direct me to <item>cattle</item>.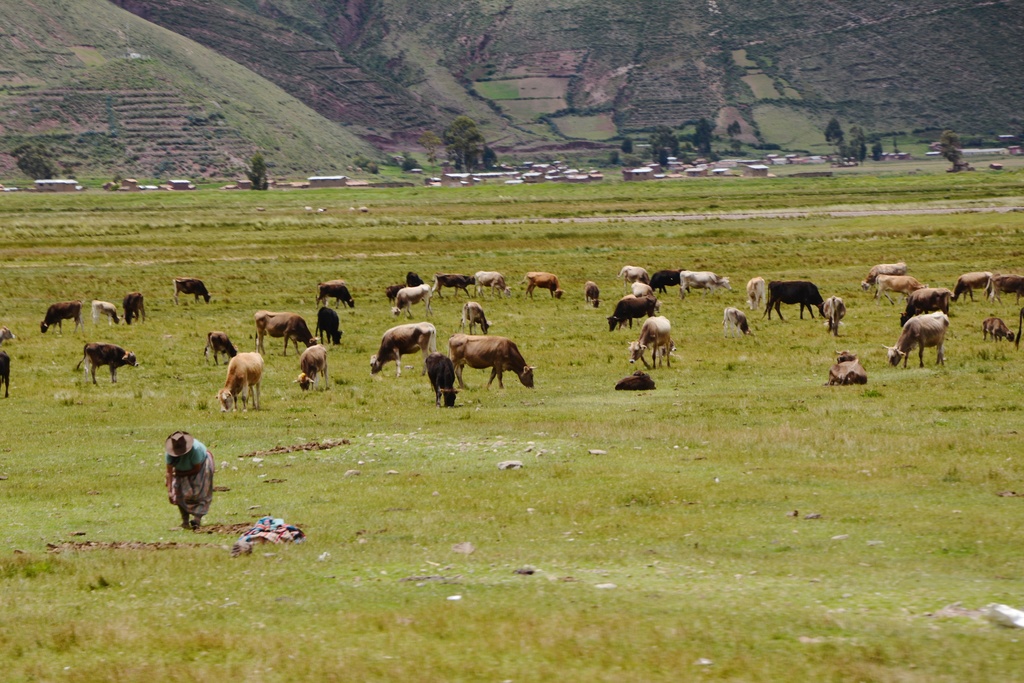
Direction: x1=92, y1=300, x2=120, y2=329.
